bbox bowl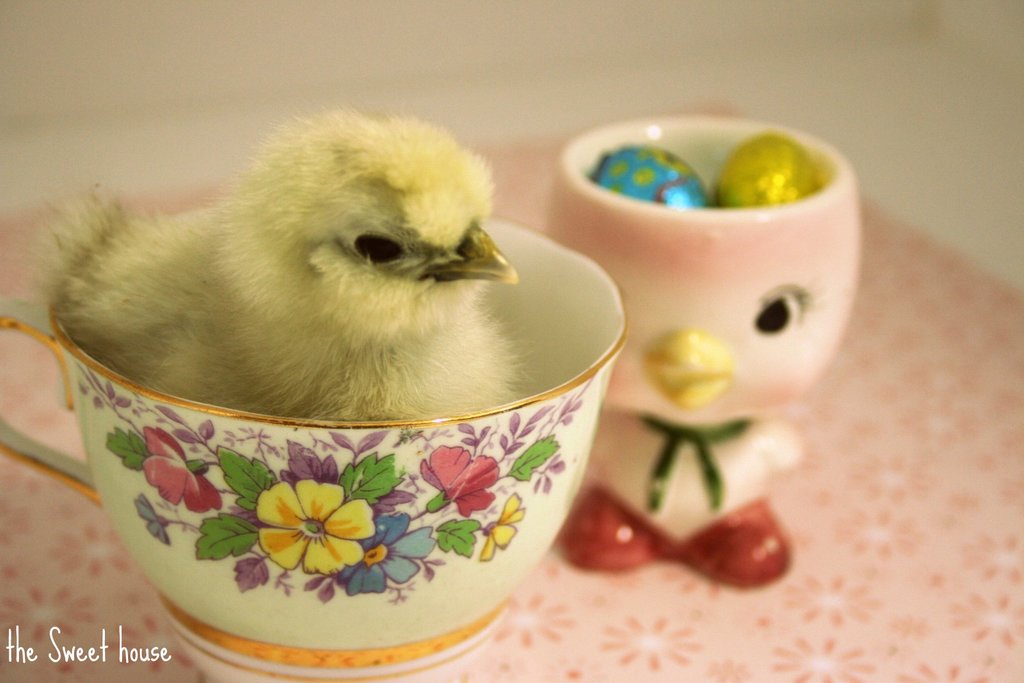
50 281 610 656
